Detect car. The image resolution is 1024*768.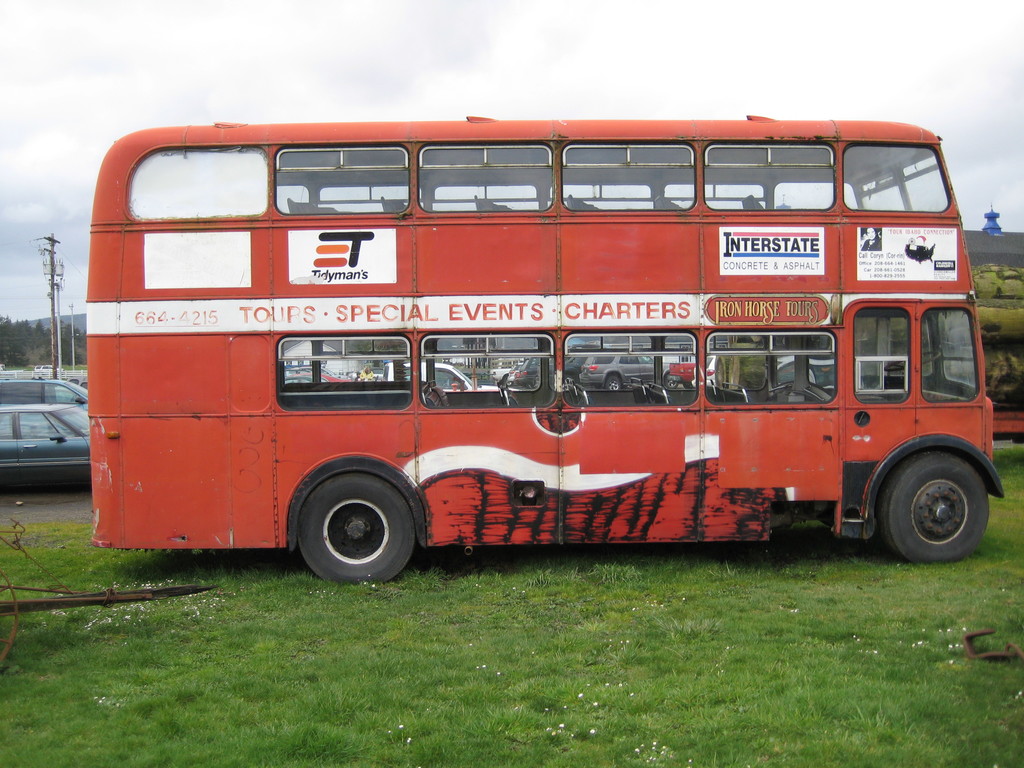
l=0, t=378, r=88, b=402.
